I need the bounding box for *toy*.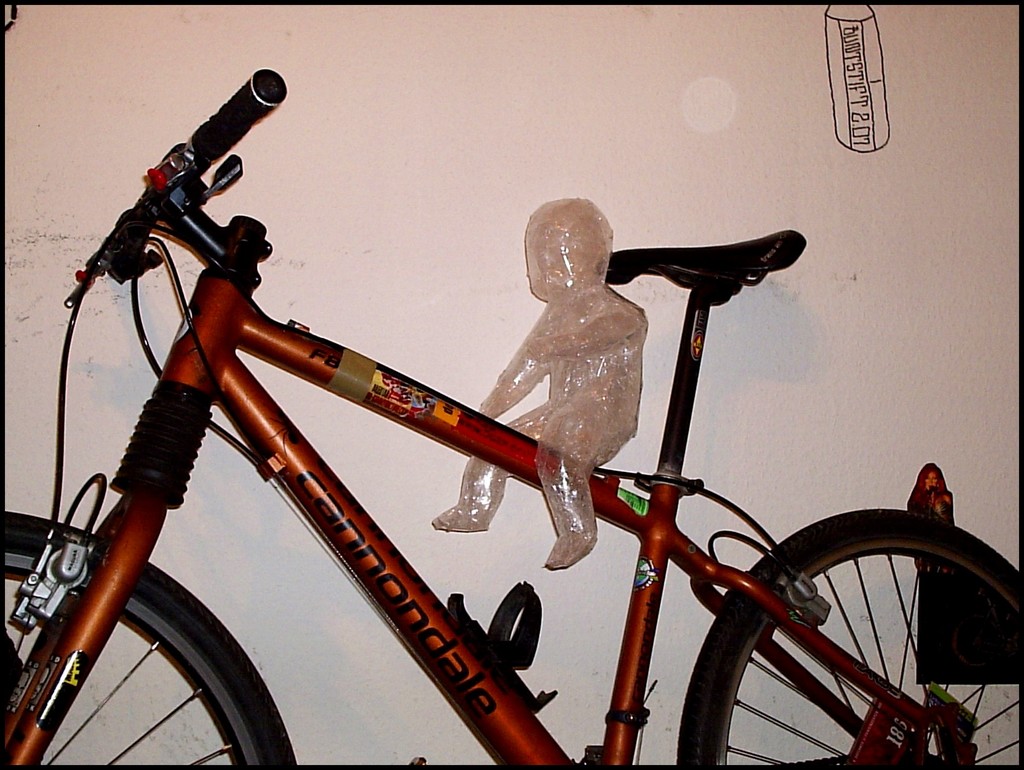
Here it is: crop(900, 458, 962, 582).
